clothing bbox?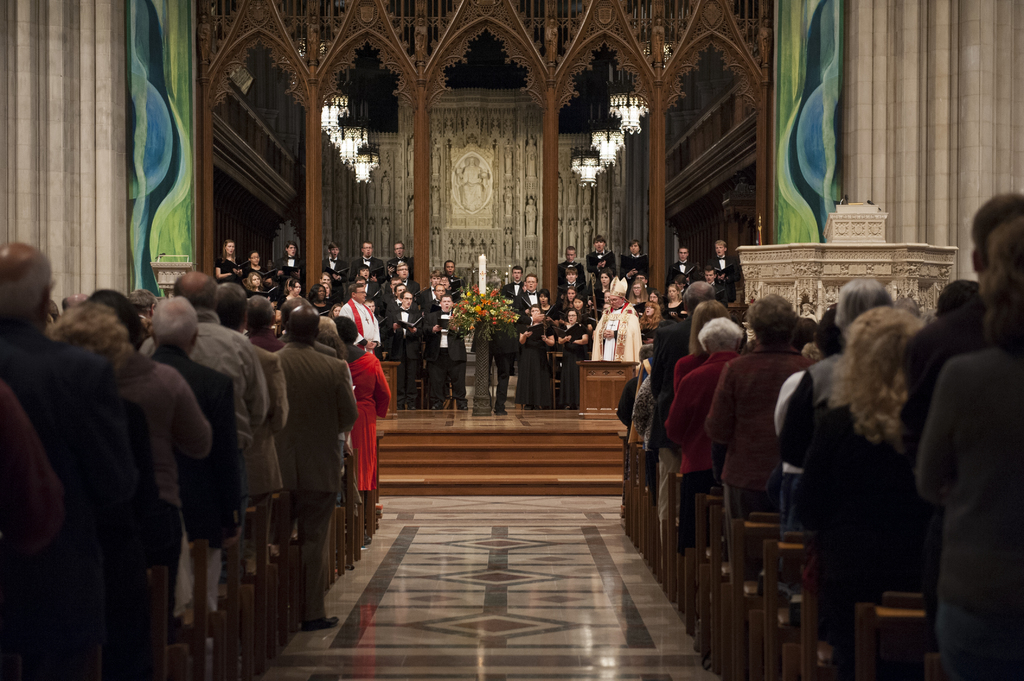
bbox=[252, 280, 281, 300]
